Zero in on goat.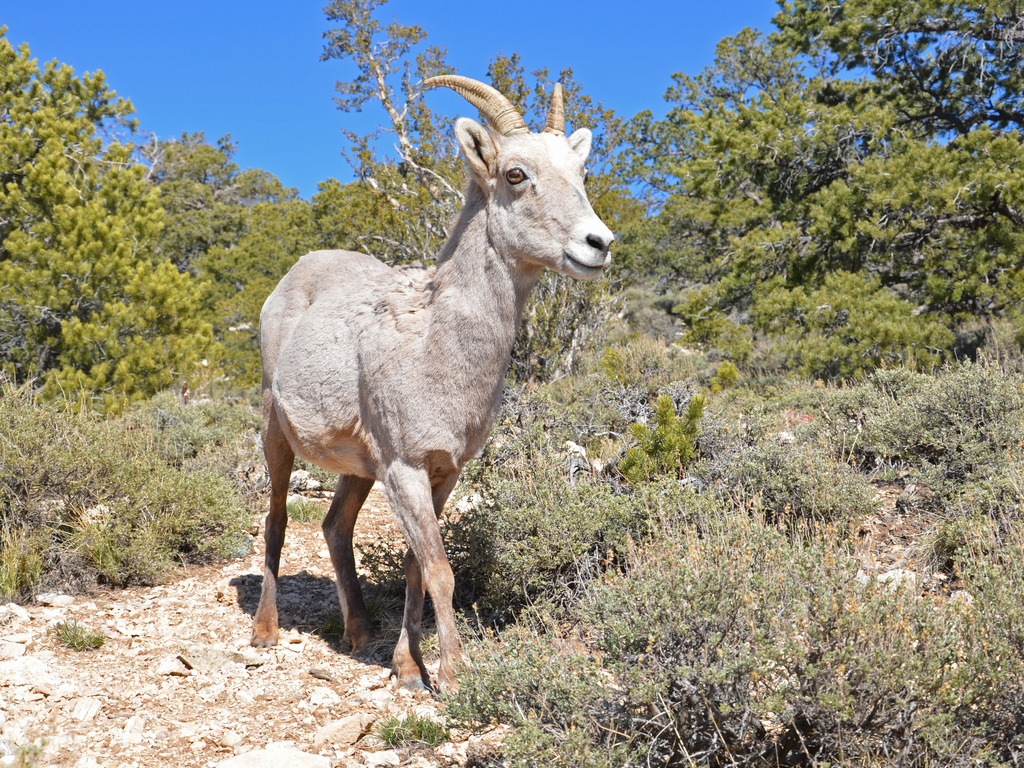
Zeroed in: (x1=241, y1=84, x2=618, y2=706).
